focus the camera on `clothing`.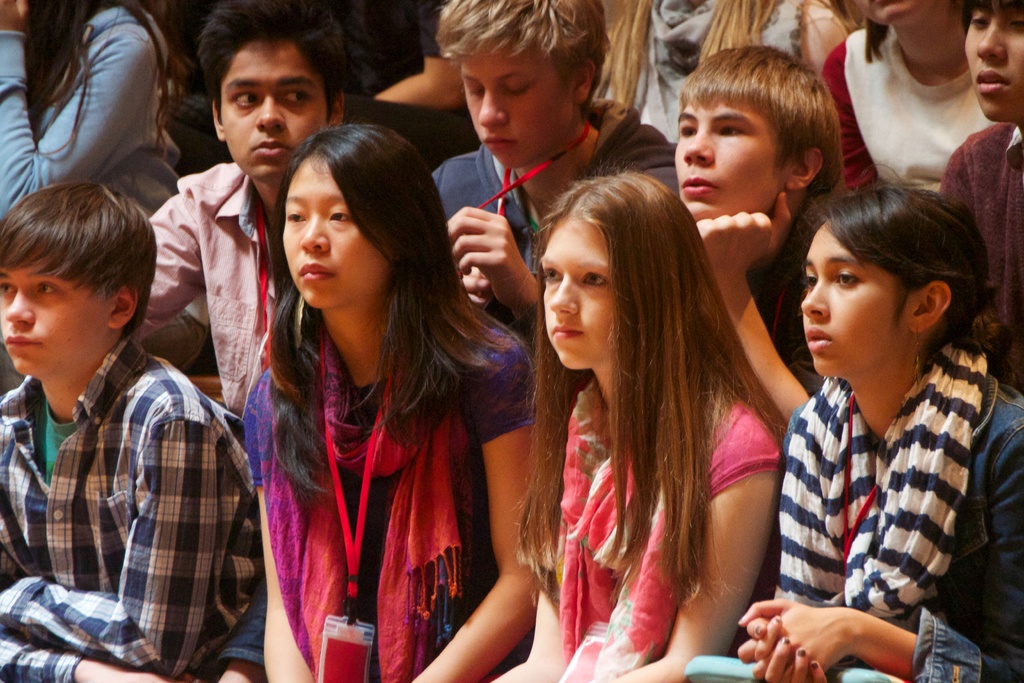
Focus region: (left=145, top=161, right=280, bottom=407).
